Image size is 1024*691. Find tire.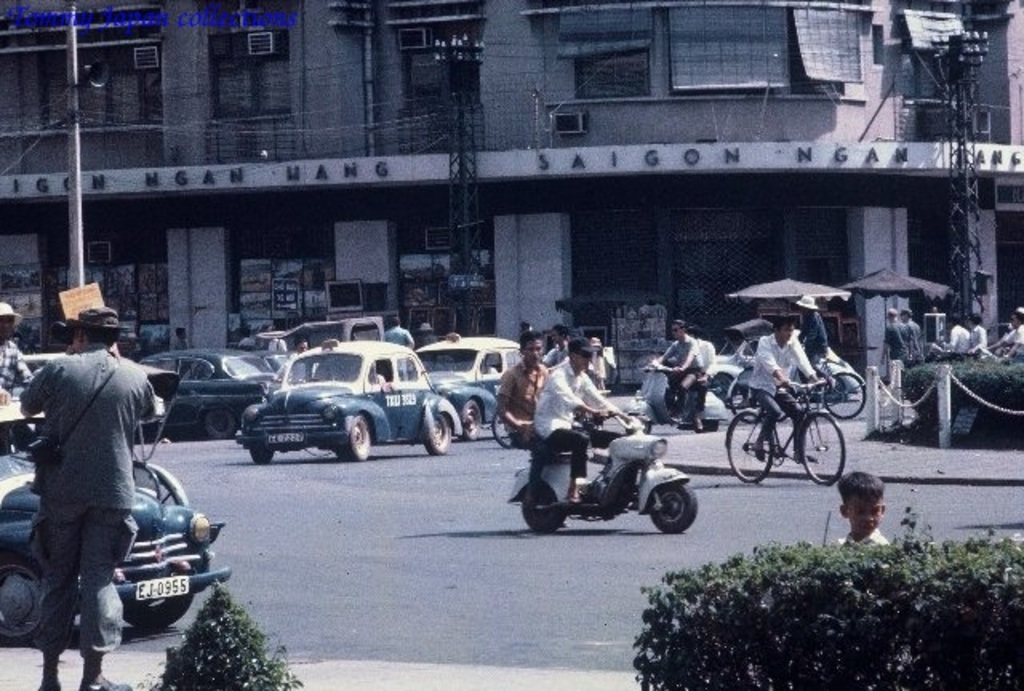
419,419,450,457.
